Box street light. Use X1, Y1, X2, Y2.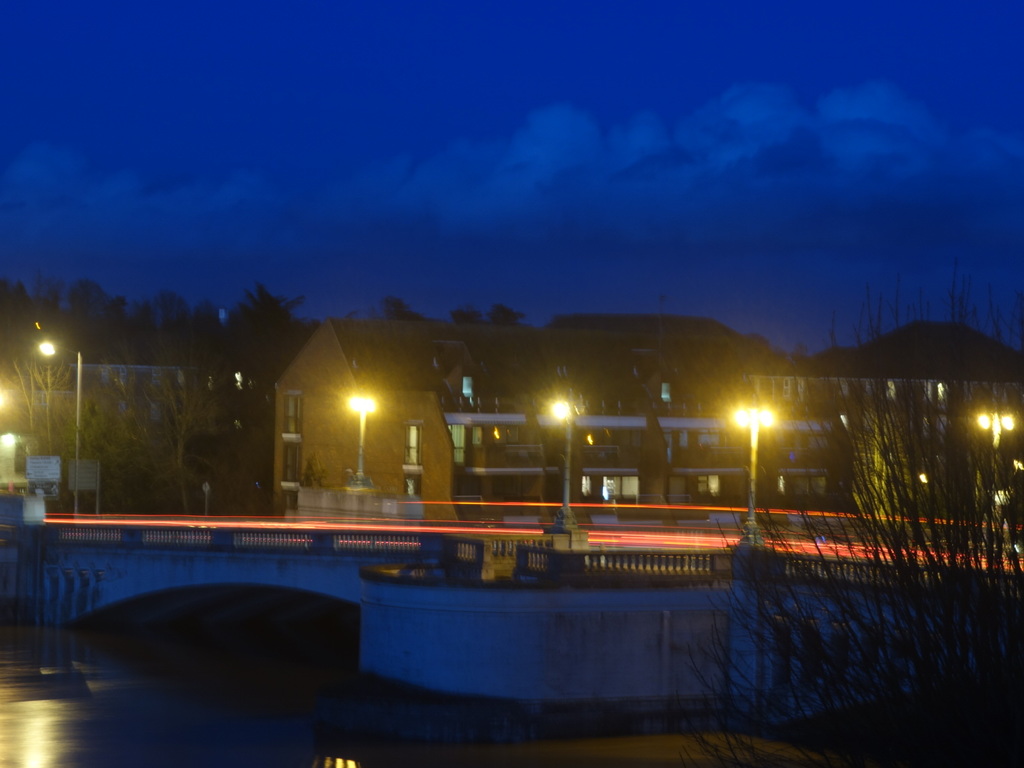
548, 407, 604, 546.
